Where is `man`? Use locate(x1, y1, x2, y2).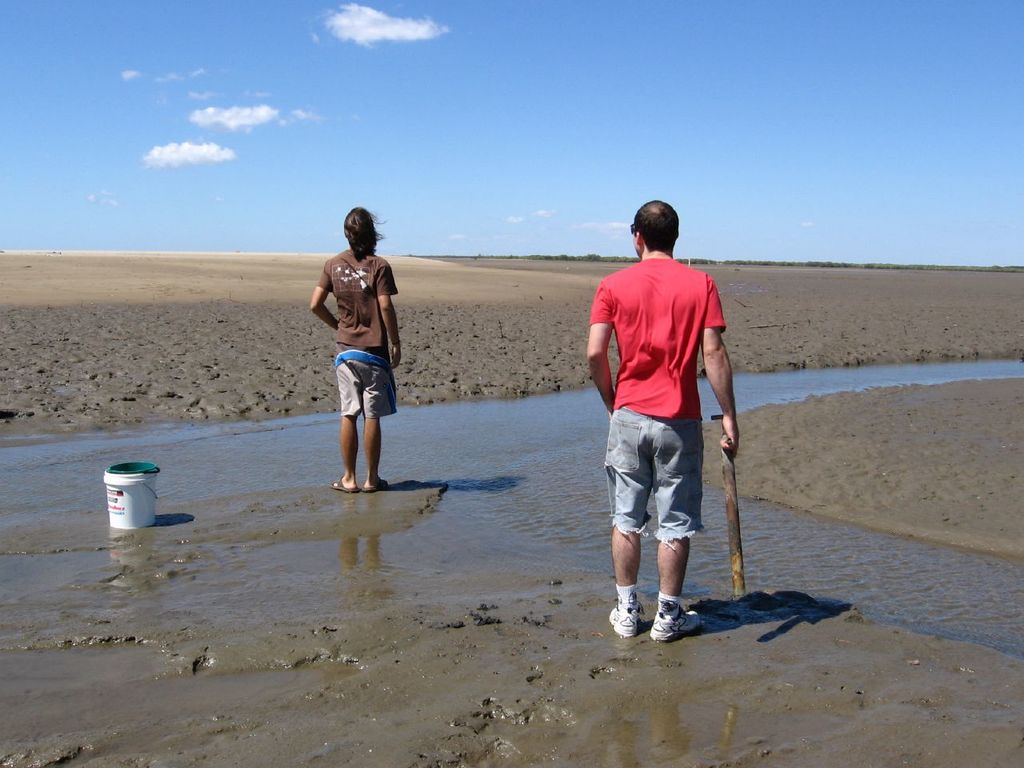
locate(582, 203, 735, 650).
